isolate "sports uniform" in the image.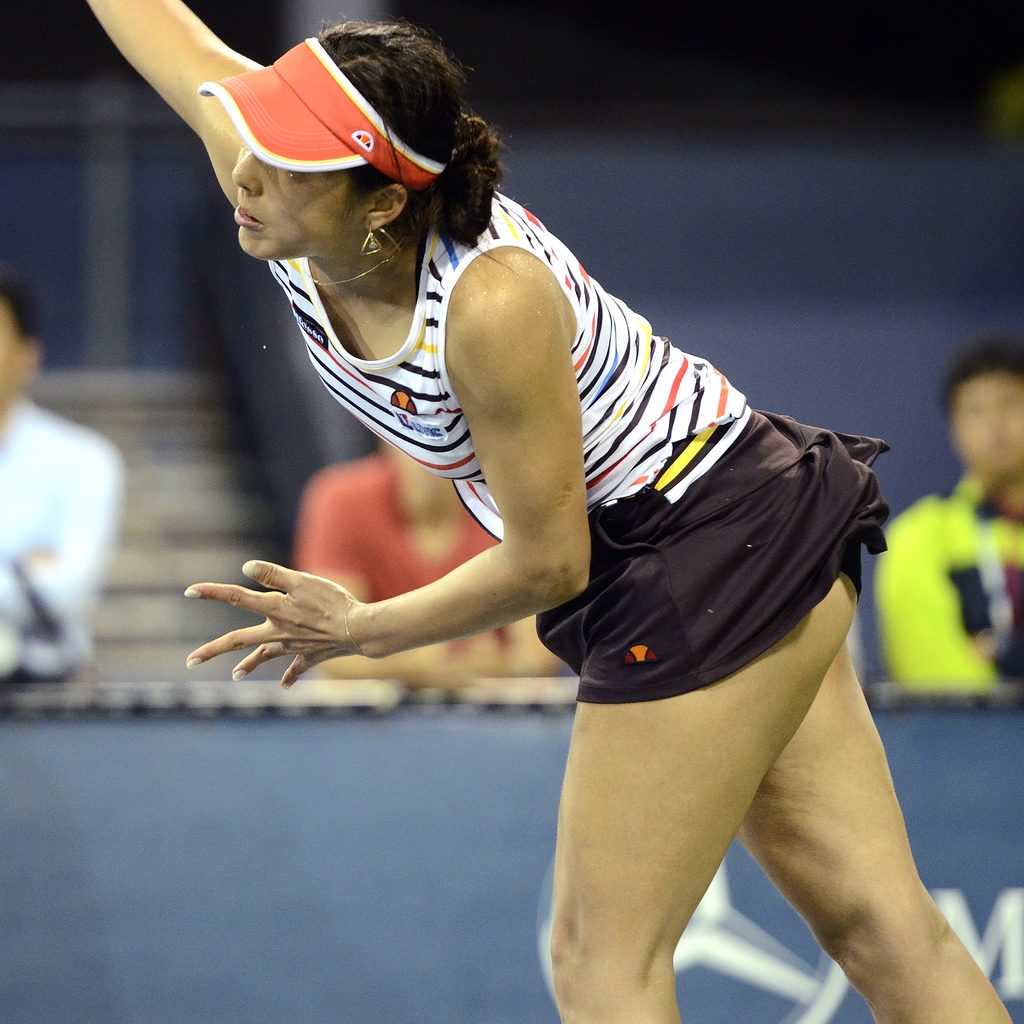
Isolated region: bbox=(200, 34, 893, 705).
